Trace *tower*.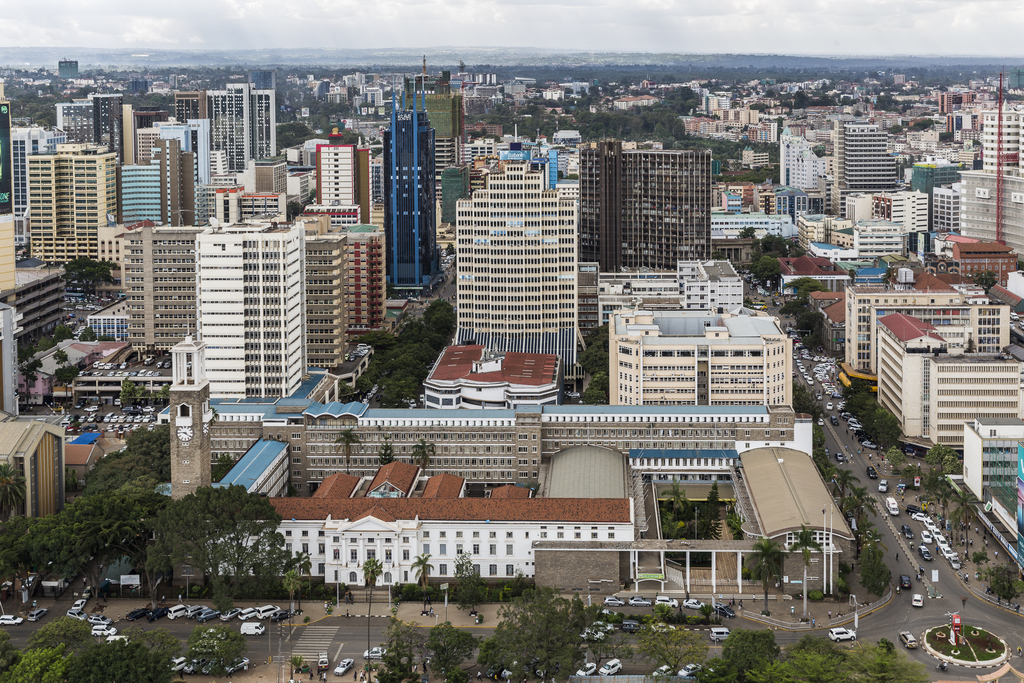
Traced to (388,105,436,290).
